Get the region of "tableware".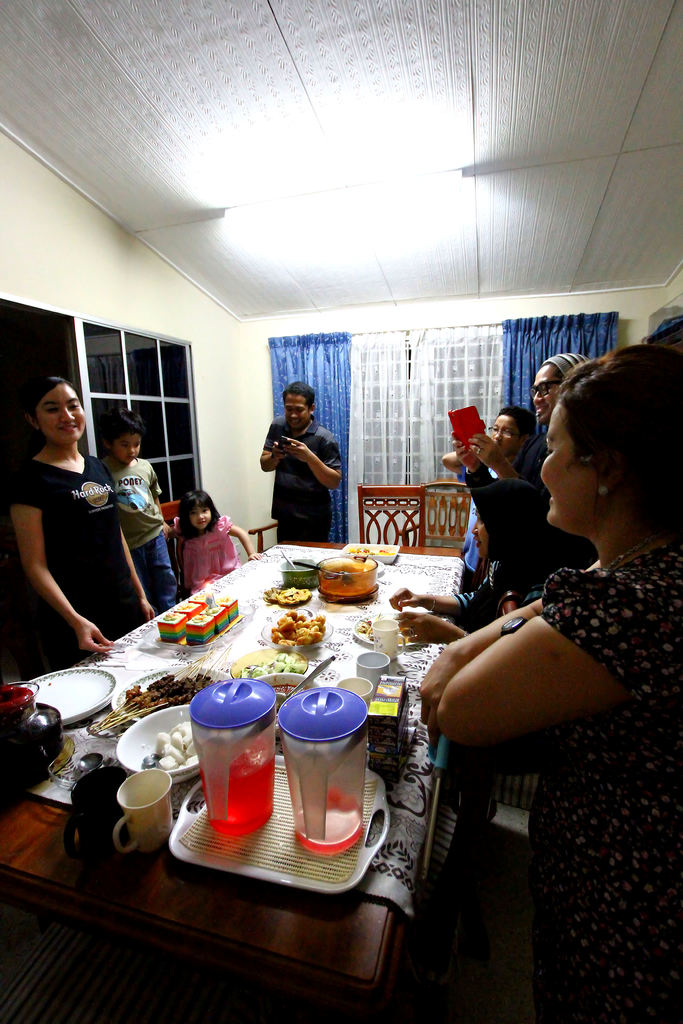
bbox=(353, 612, 431, 650).
